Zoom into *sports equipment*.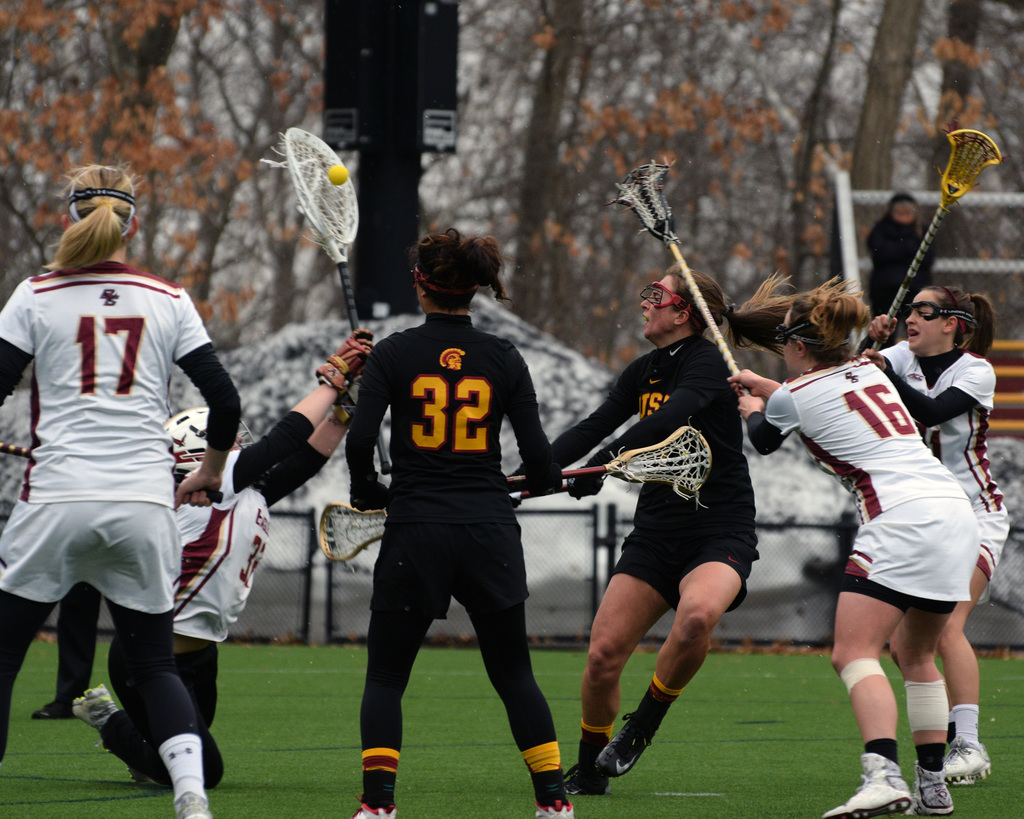
Zoom target: left=316, top=330, right=374, bottom=394.
